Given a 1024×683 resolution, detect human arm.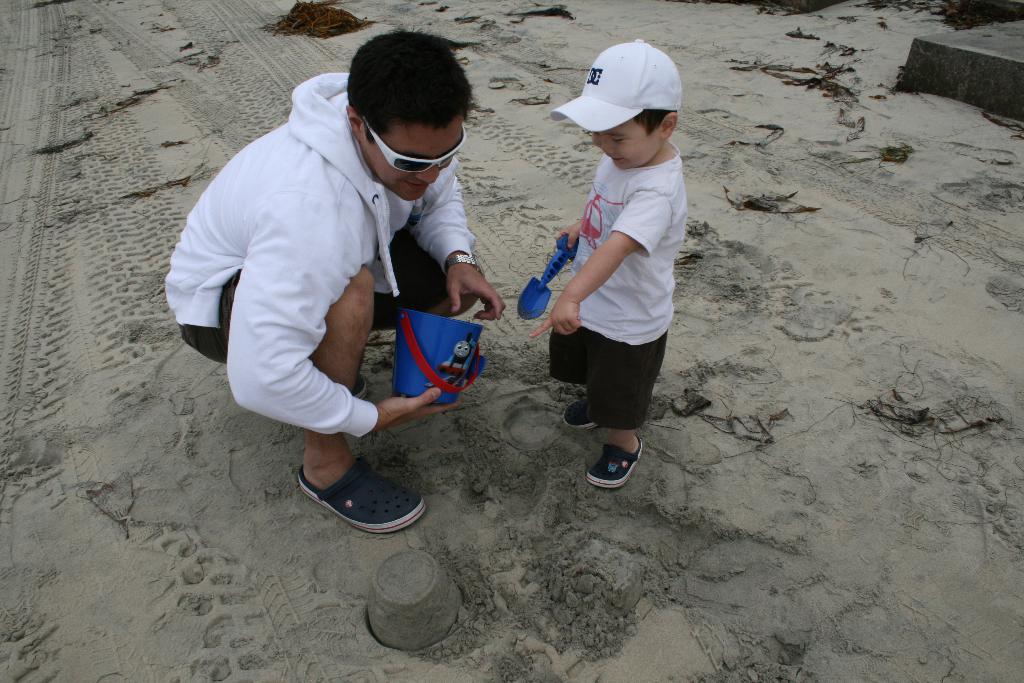
crop(234, 233, 397, 443).
